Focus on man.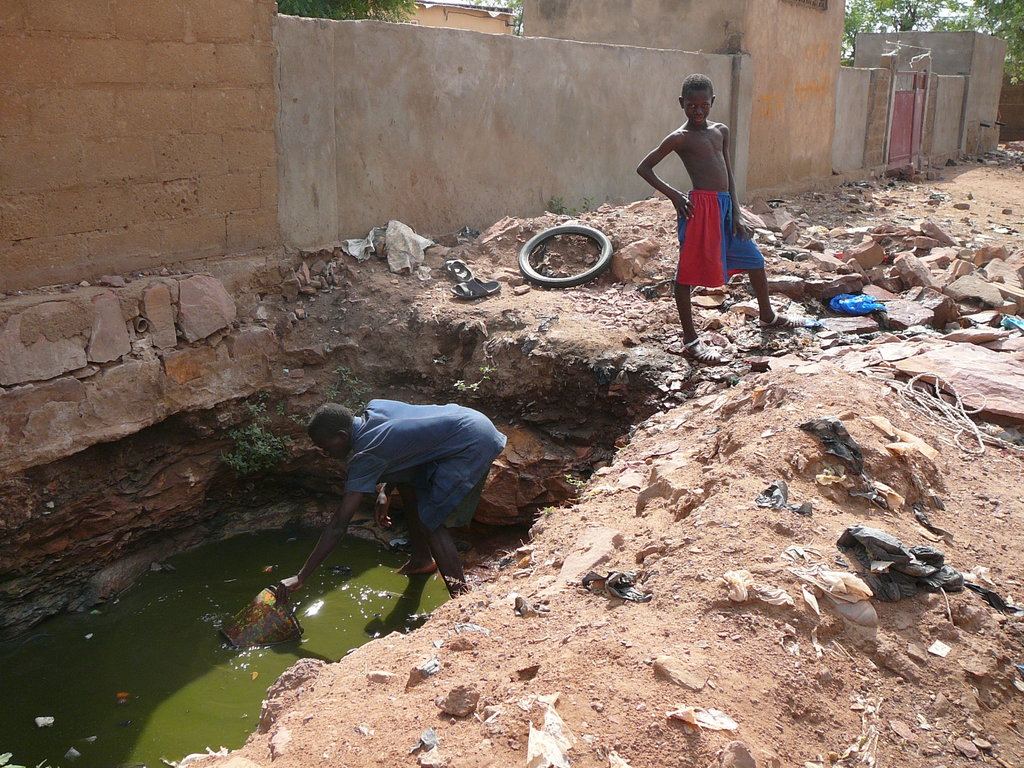
Focused at pyautogui.locateOnScreen(277, 381, 505, 641).
